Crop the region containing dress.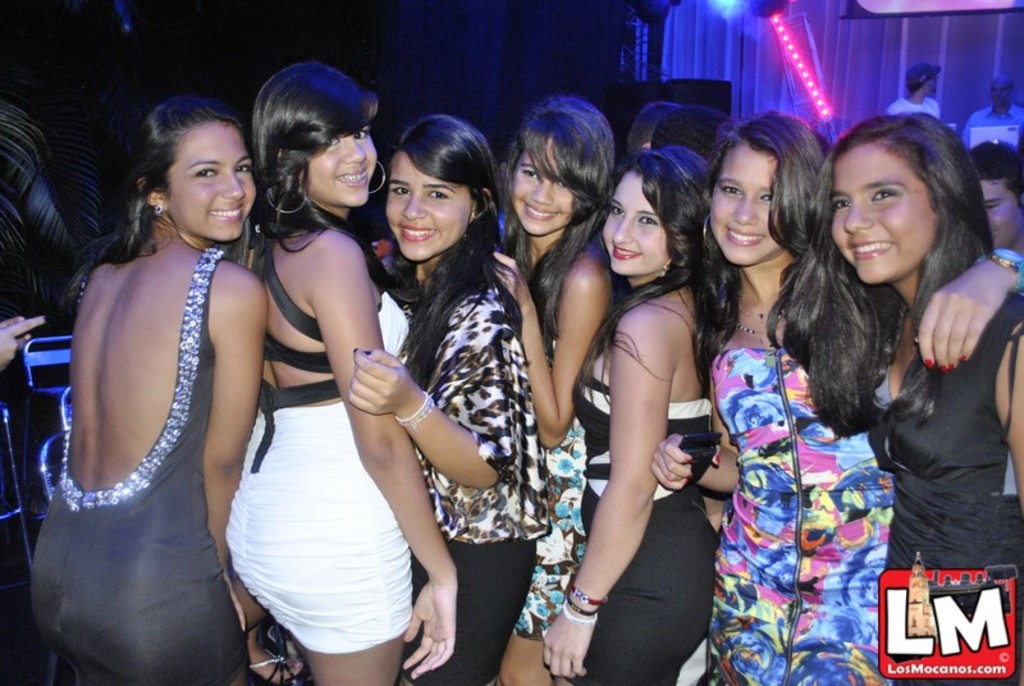
Crop region: 224, 238, 408, 655.
